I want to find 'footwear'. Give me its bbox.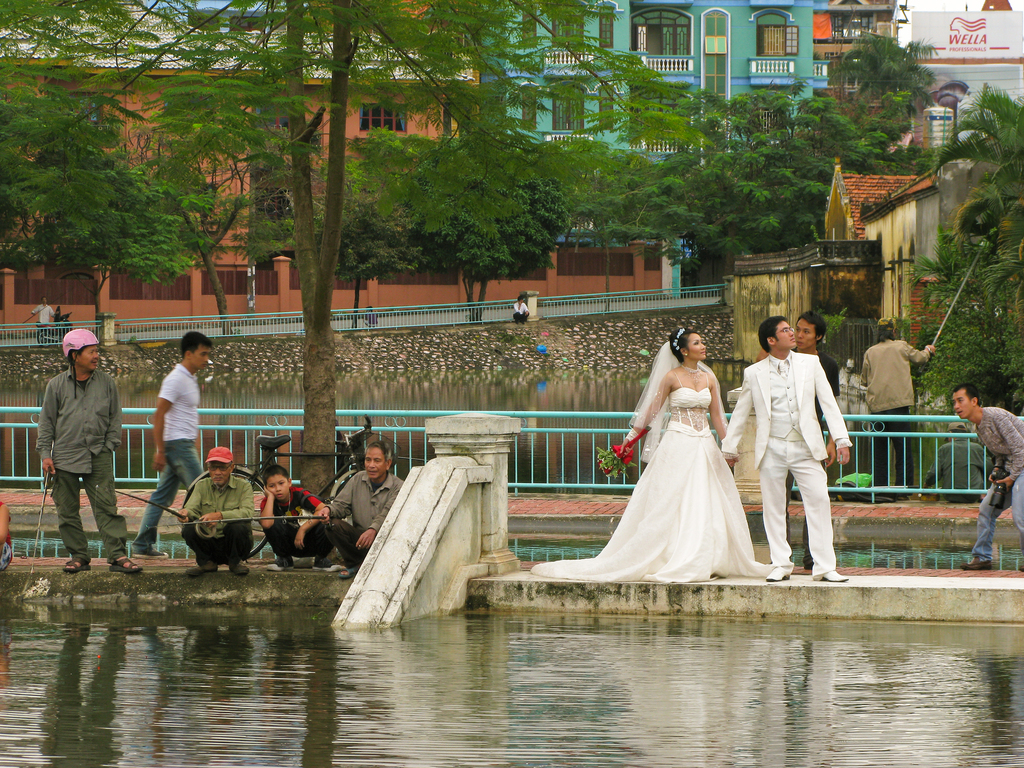
<region>63, 563, 93, 573</region>.
